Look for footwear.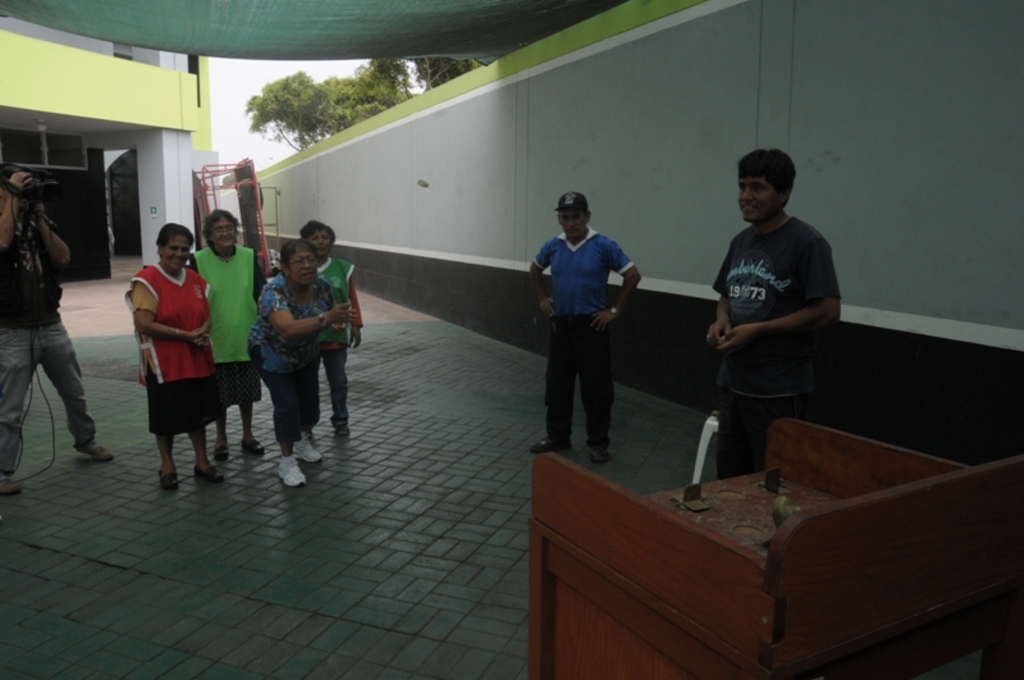
Found: left=82, top=444, right=114, bottom=464.
